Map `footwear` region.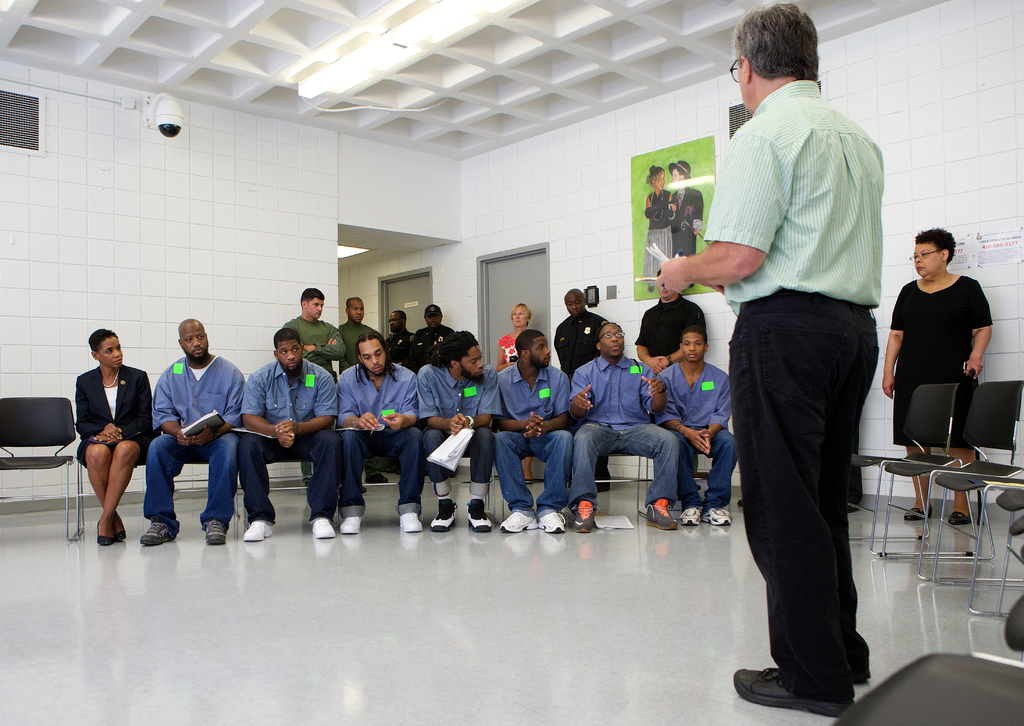
Mapped to bbox=[429, 499, 458, 533].
